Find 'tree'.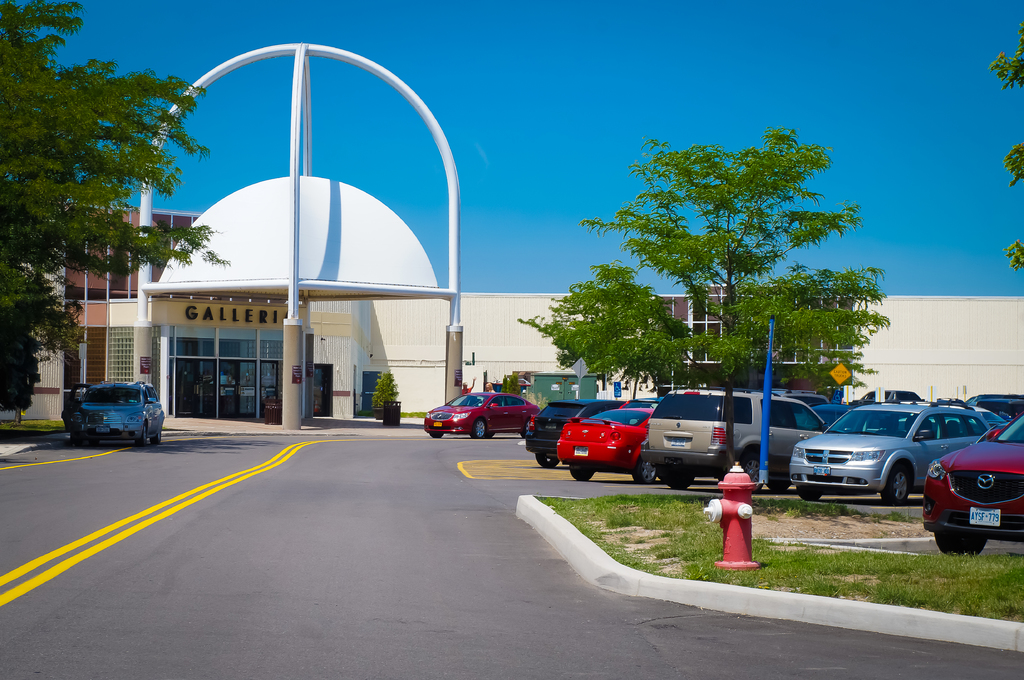
detection(586, 121, 879, 404).
